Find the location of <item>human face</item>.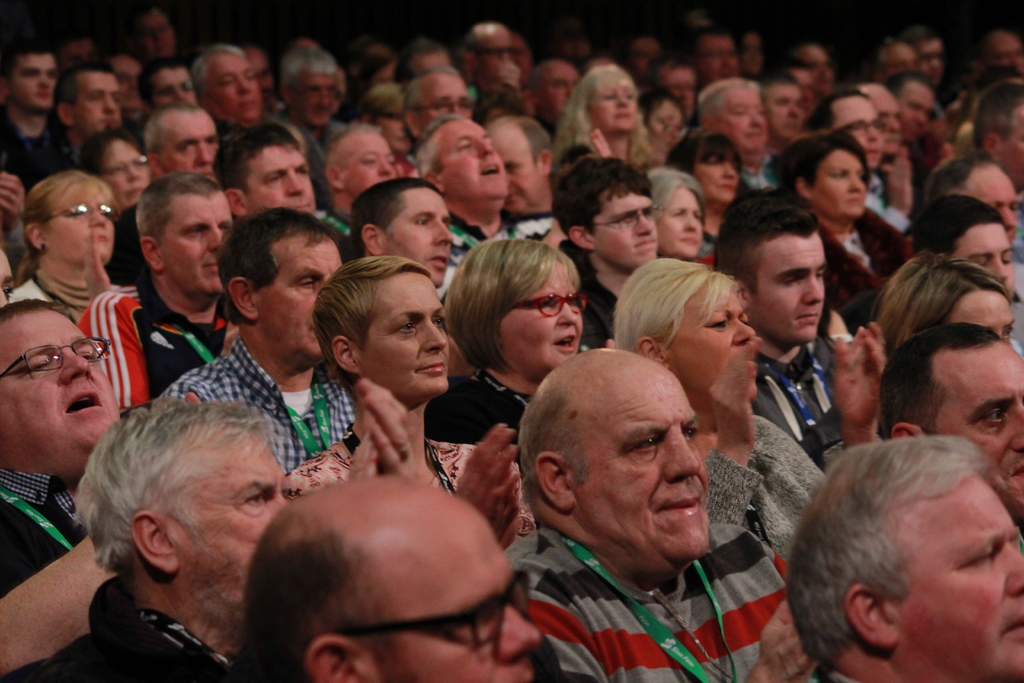
Location: select_region(761, 80, 804, 142).
